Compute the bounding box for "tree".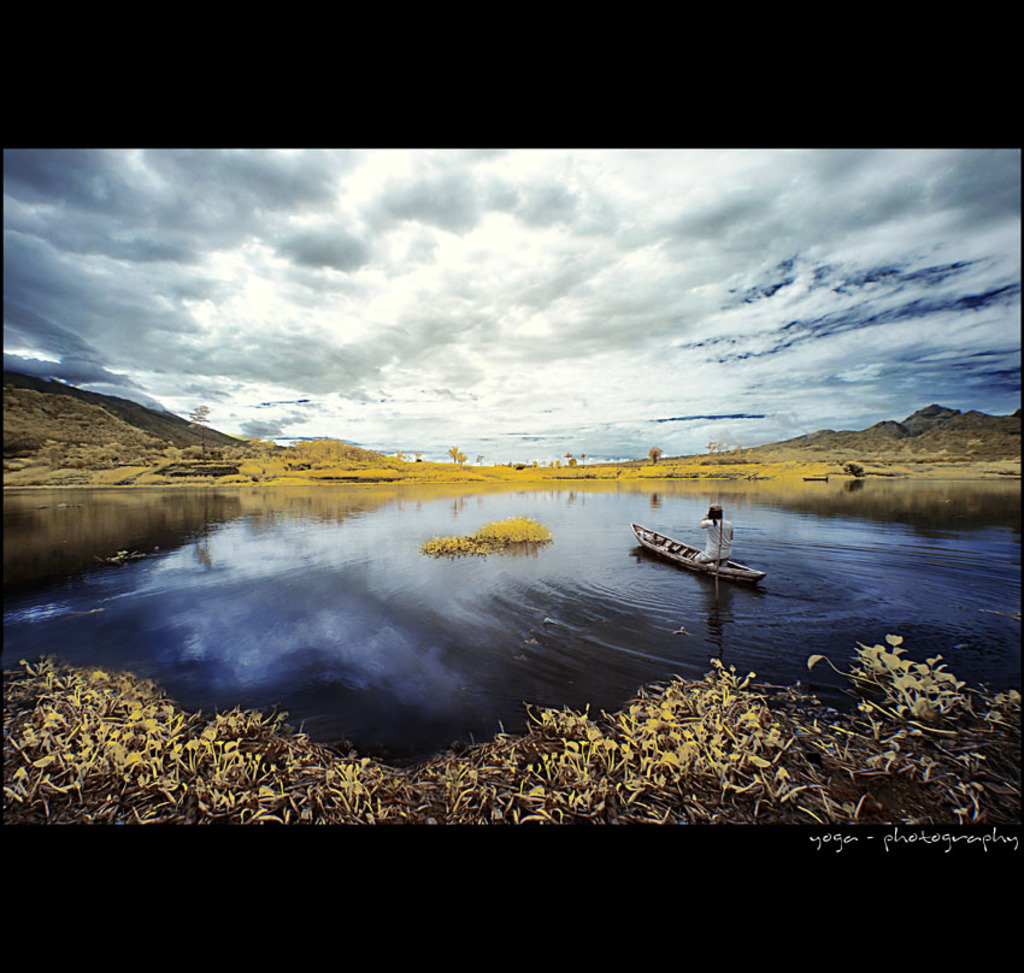
BBox(455, 444, 466, 465).
